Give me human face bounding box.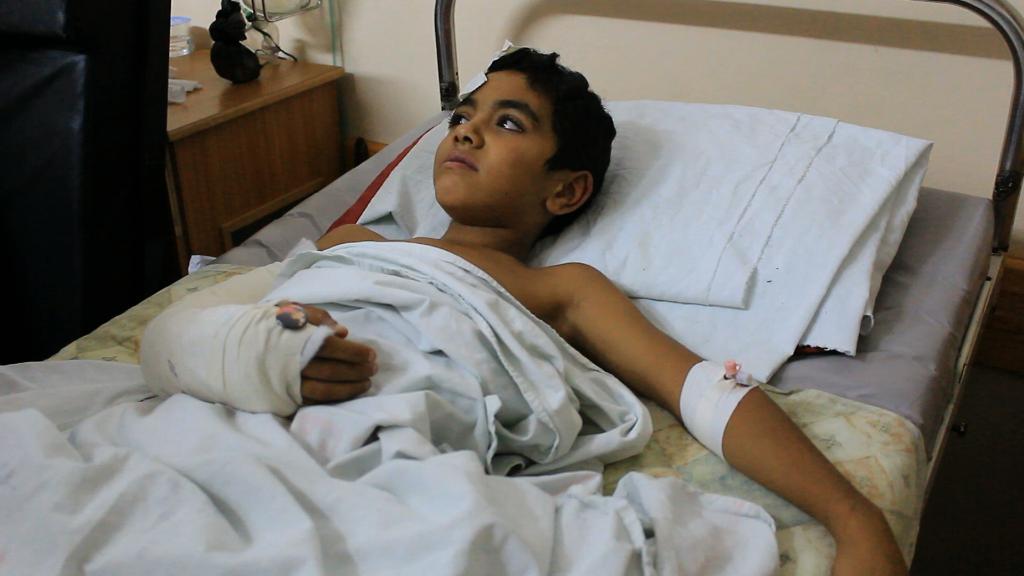
444:68:554:204.
